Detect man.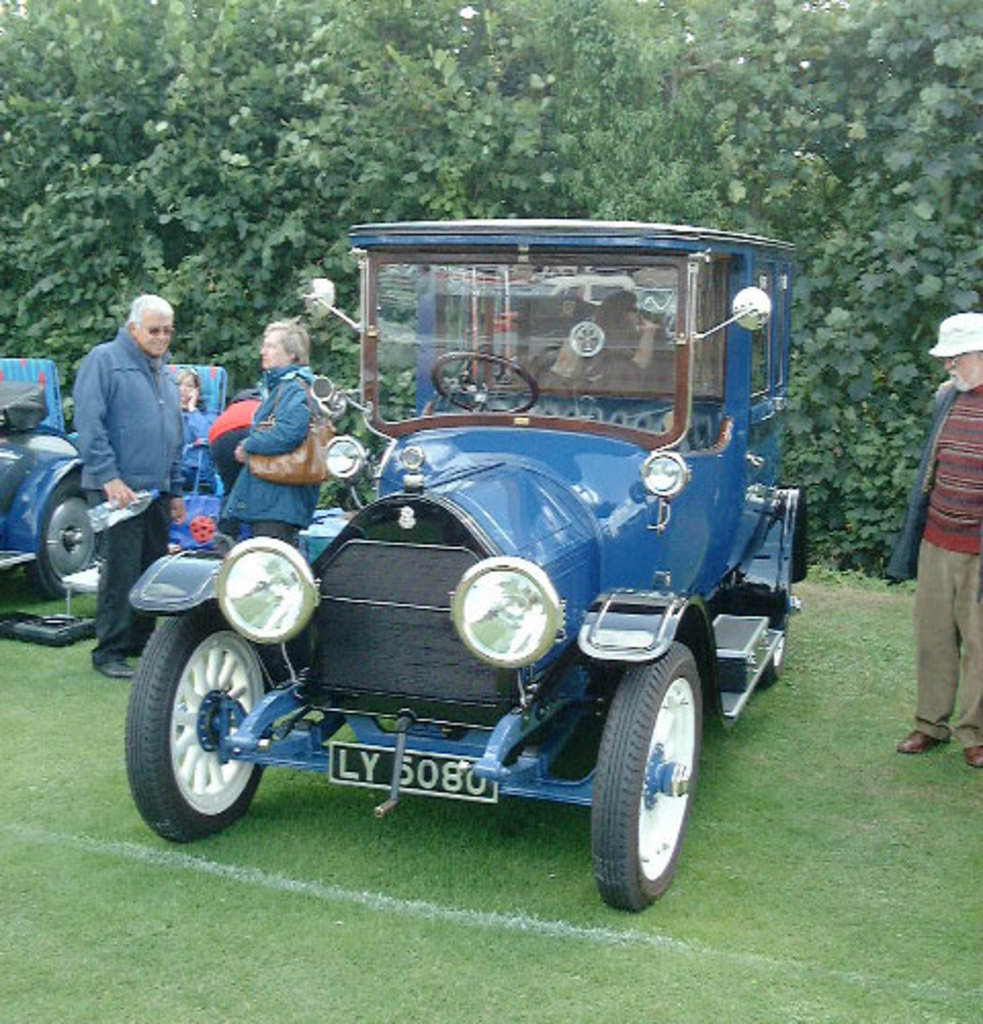
Detected at l=219, t=322, r=330, b=543.
